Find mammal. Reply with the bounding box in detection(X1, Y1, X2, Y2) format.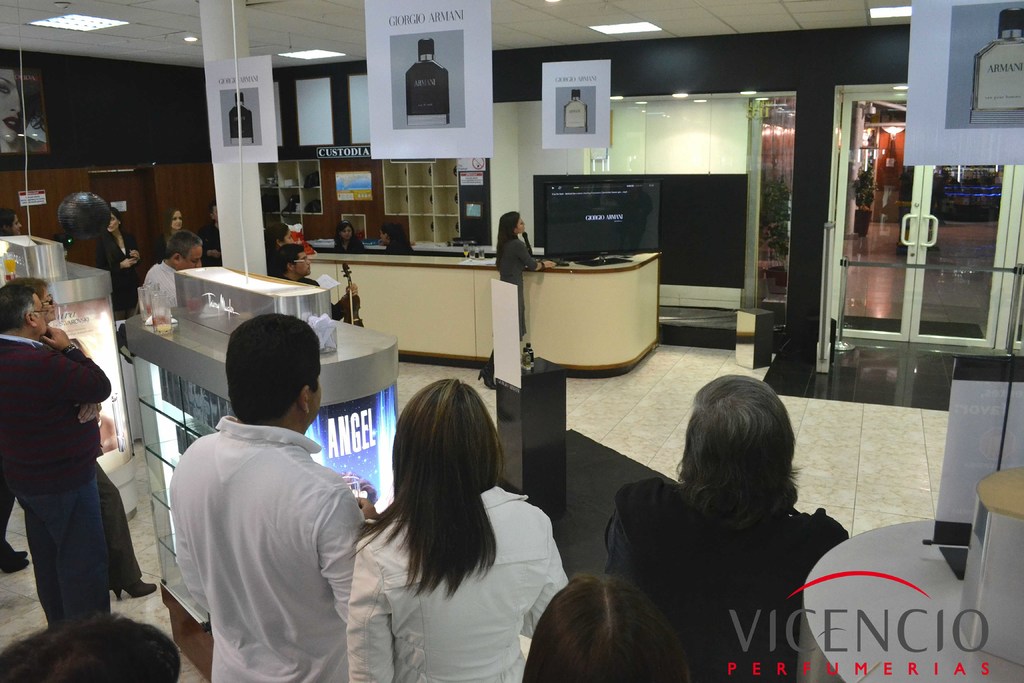
detection(4, 276, 152, 601).
